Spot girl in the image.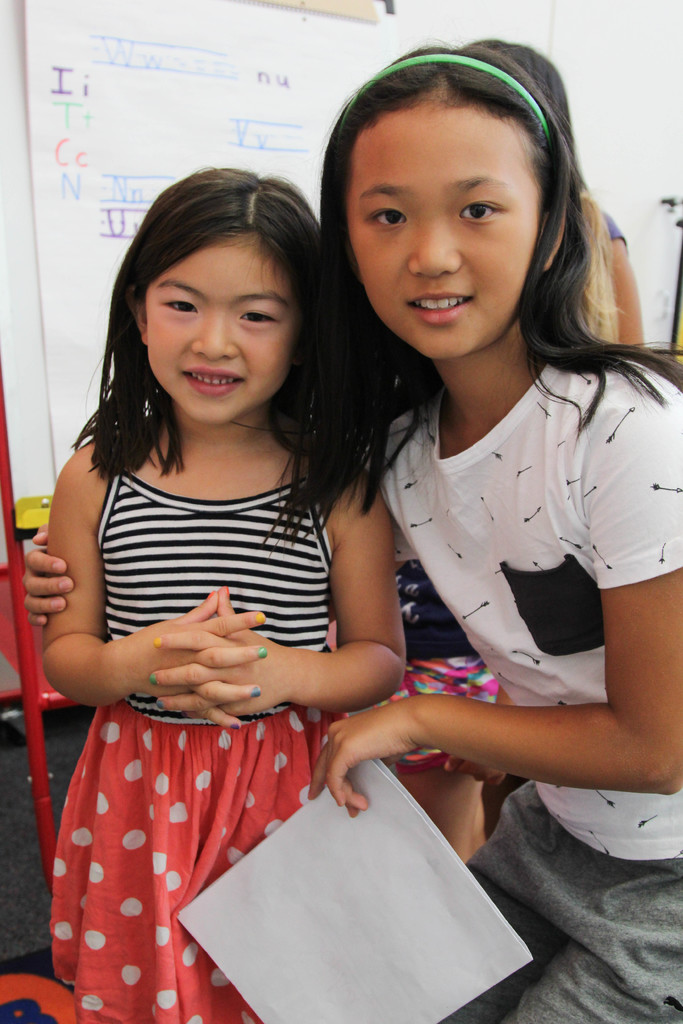
girl found at Rect(40, 163, 410, 1023).
